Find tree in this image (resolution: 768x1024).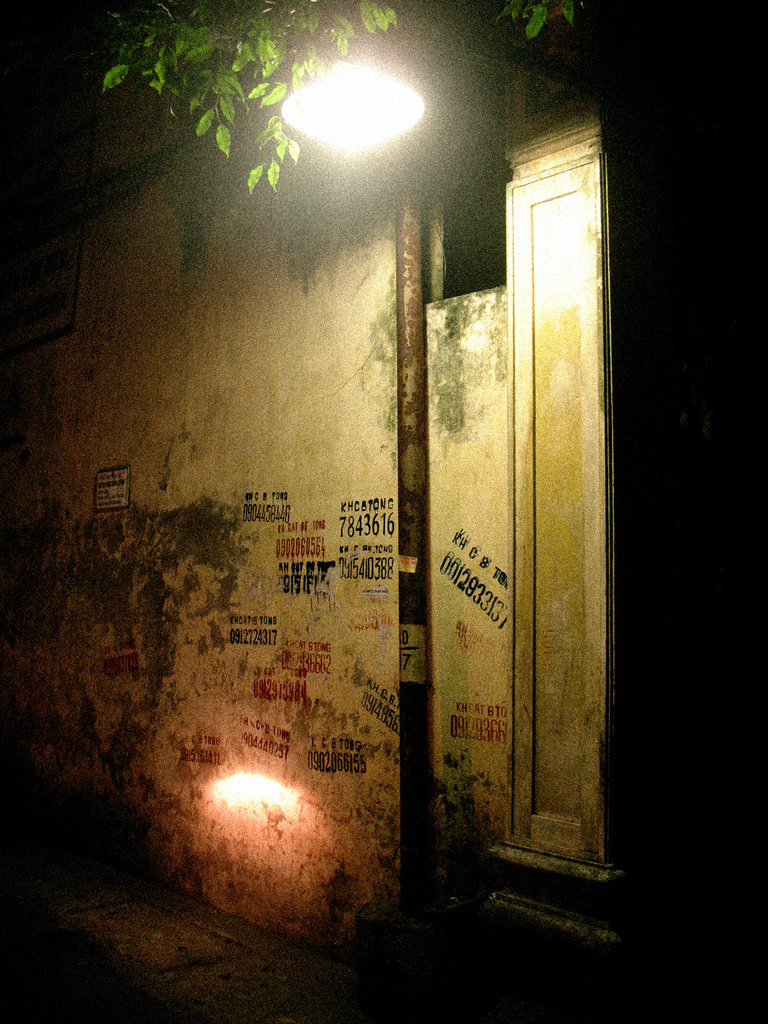
select_region(83, 1, 584, 198).
